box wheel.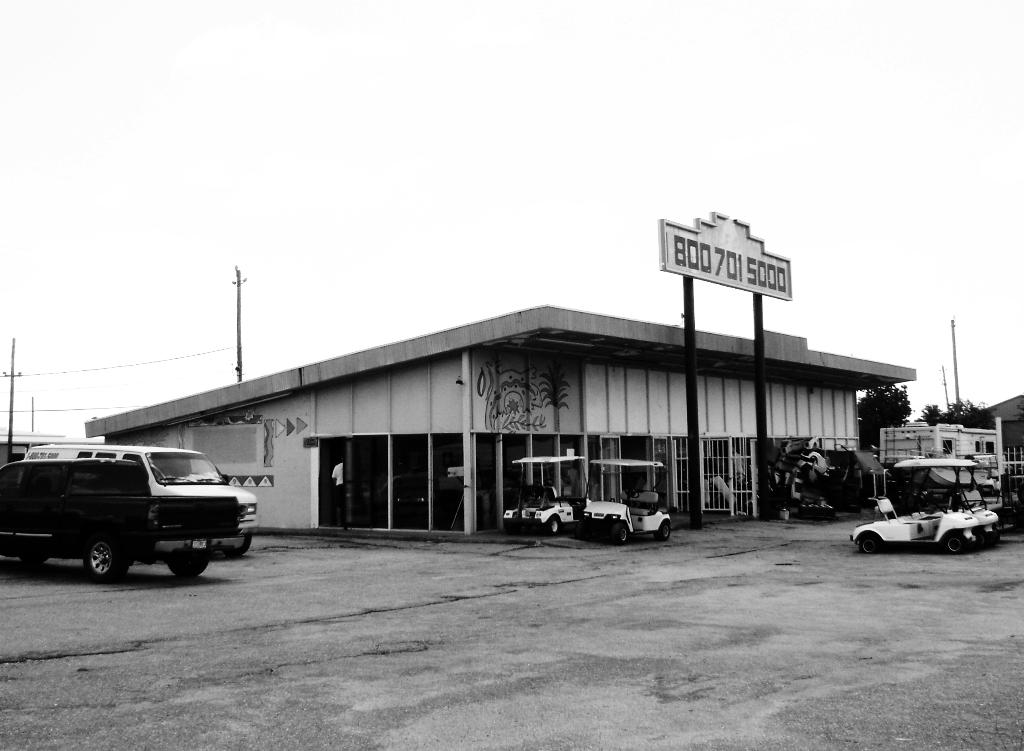
bbox=(612, 519, 630, 545).
